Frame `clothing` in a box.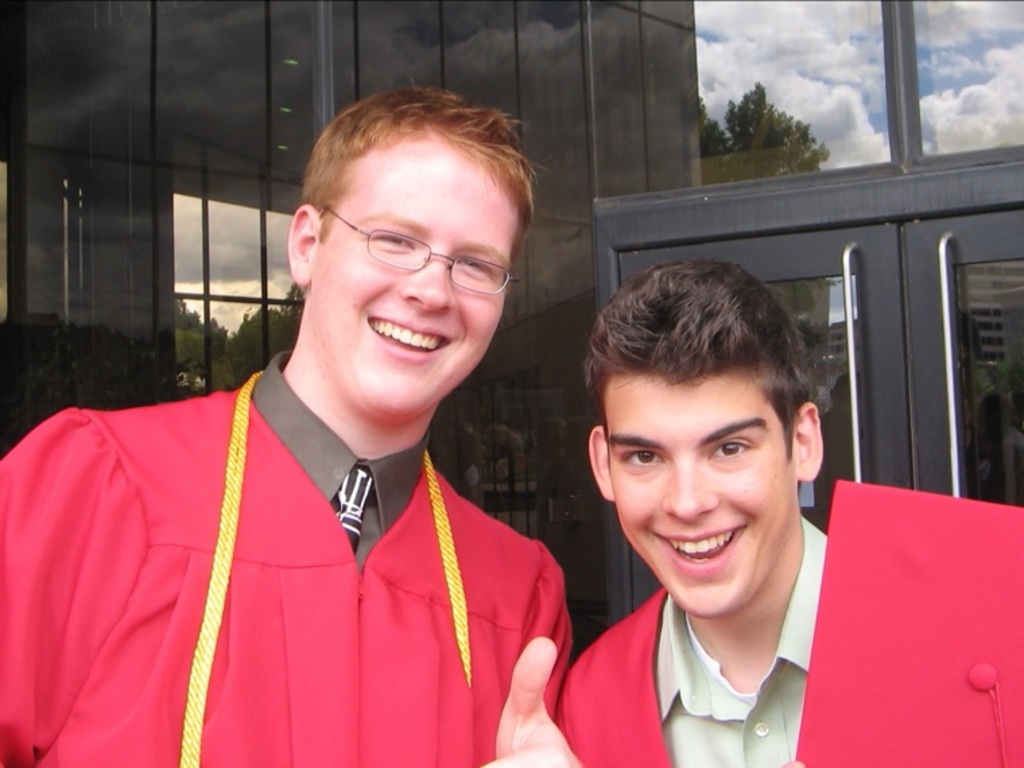
BBox(40, 364, 579, 757).
